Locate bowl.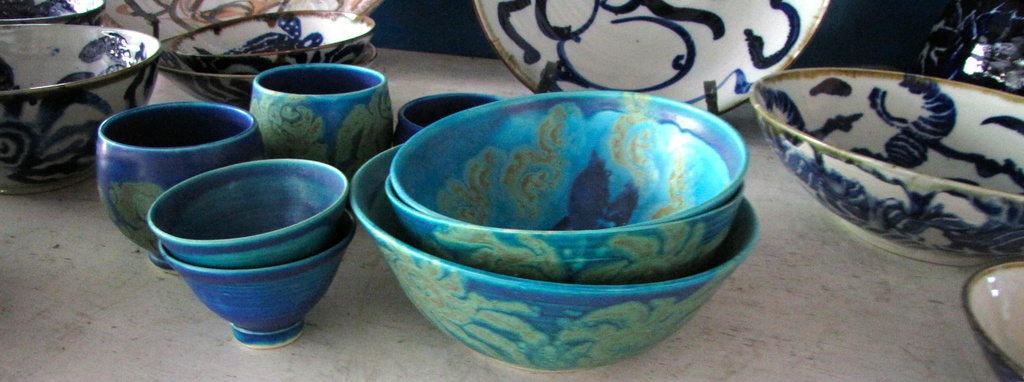
Bounding box: bbox=(349, 143, 758, 370).
